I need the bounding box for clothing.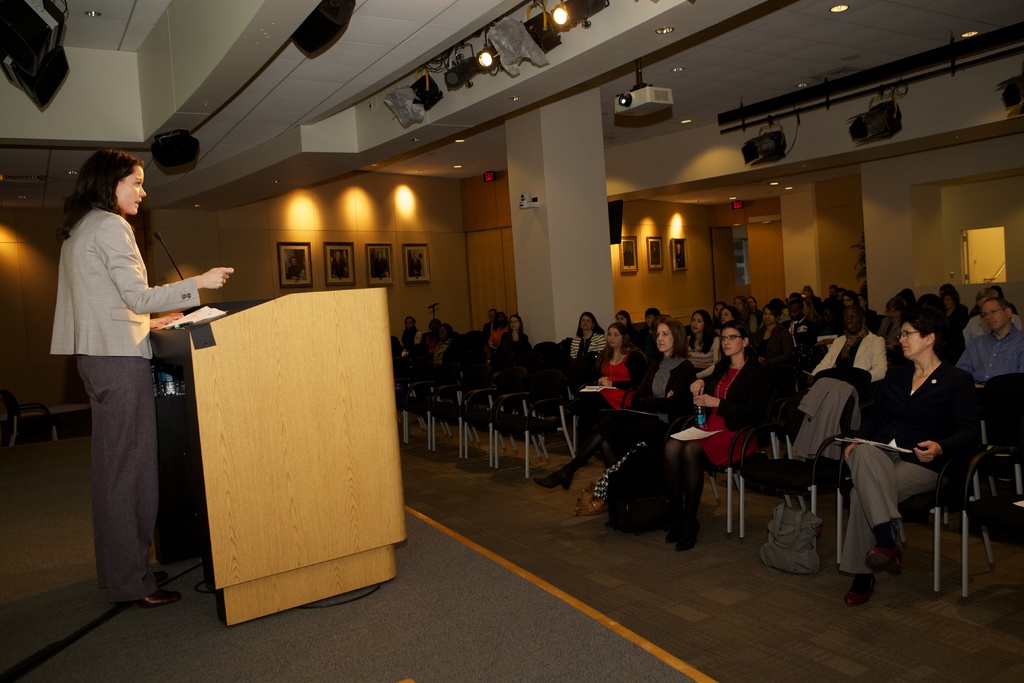
Here it is: 680 356 770 472.
